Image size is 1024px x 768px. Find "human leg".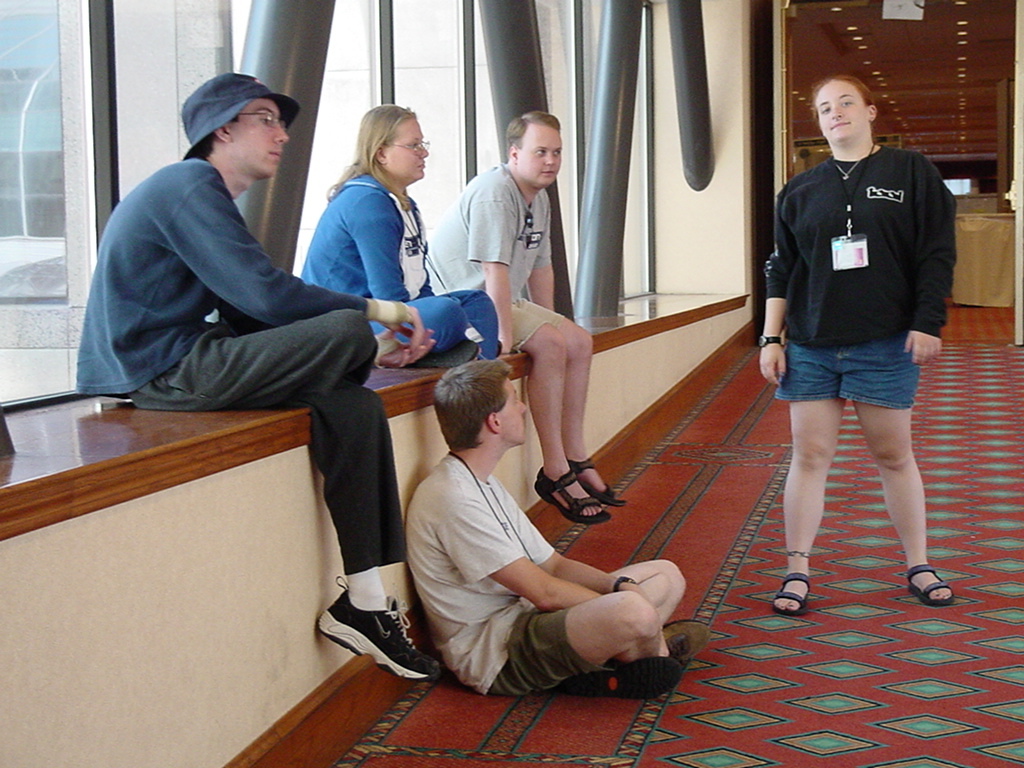
<bbox>148, 309, 378, 393</bbox>.
